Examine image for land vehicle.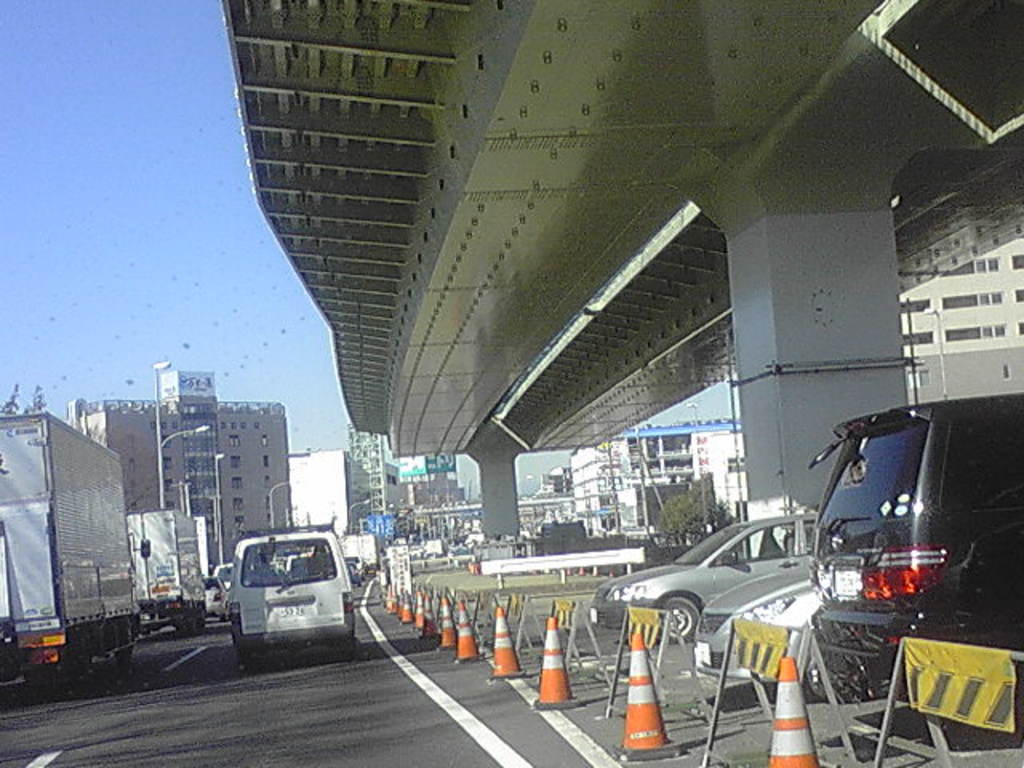
Examination result: (x1=342, y1=530, x2=390, y2=576).
